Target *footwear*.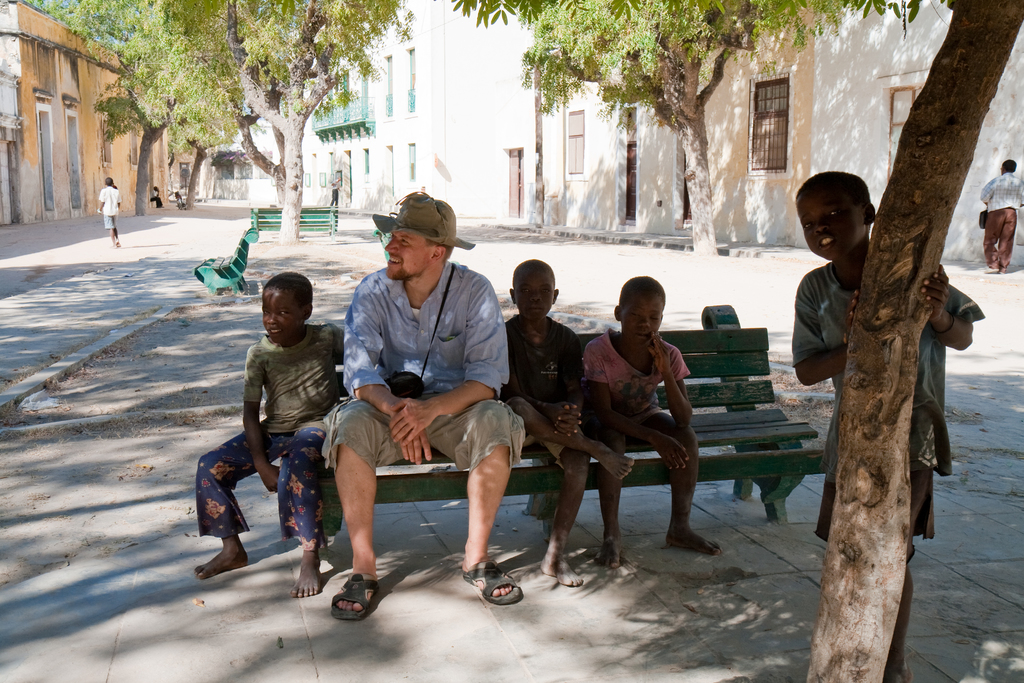
Target region: <bbox>448, 561, 515, 613</bbox>.
